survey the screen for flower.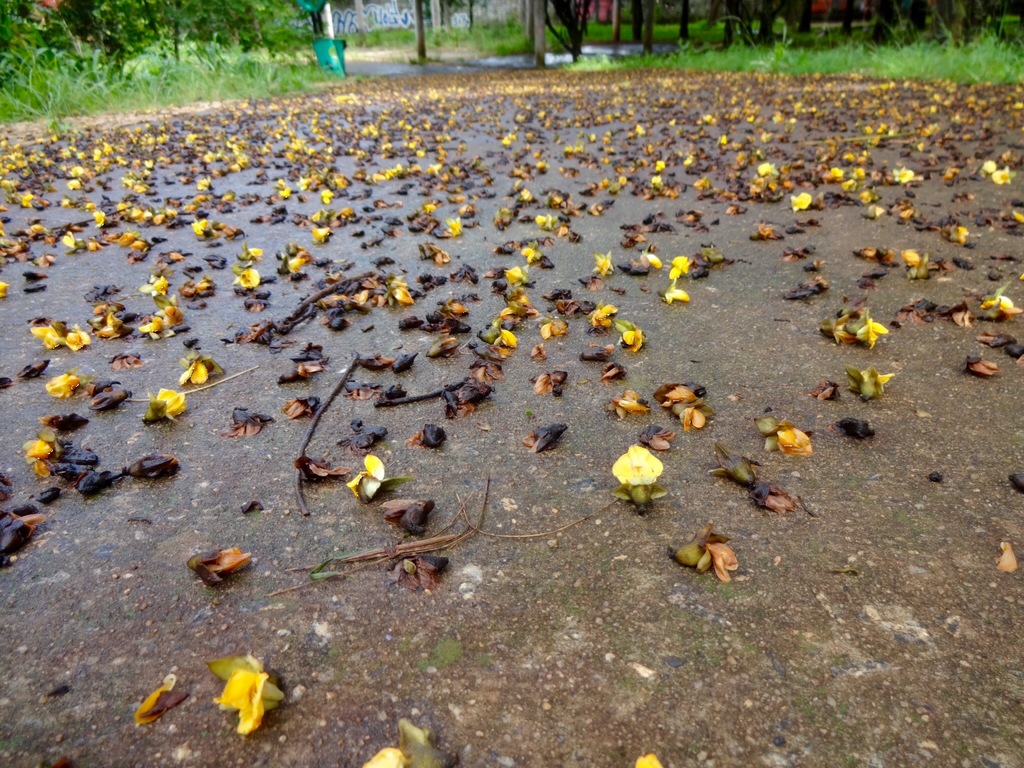
Survey found: 182:355:209:387.
